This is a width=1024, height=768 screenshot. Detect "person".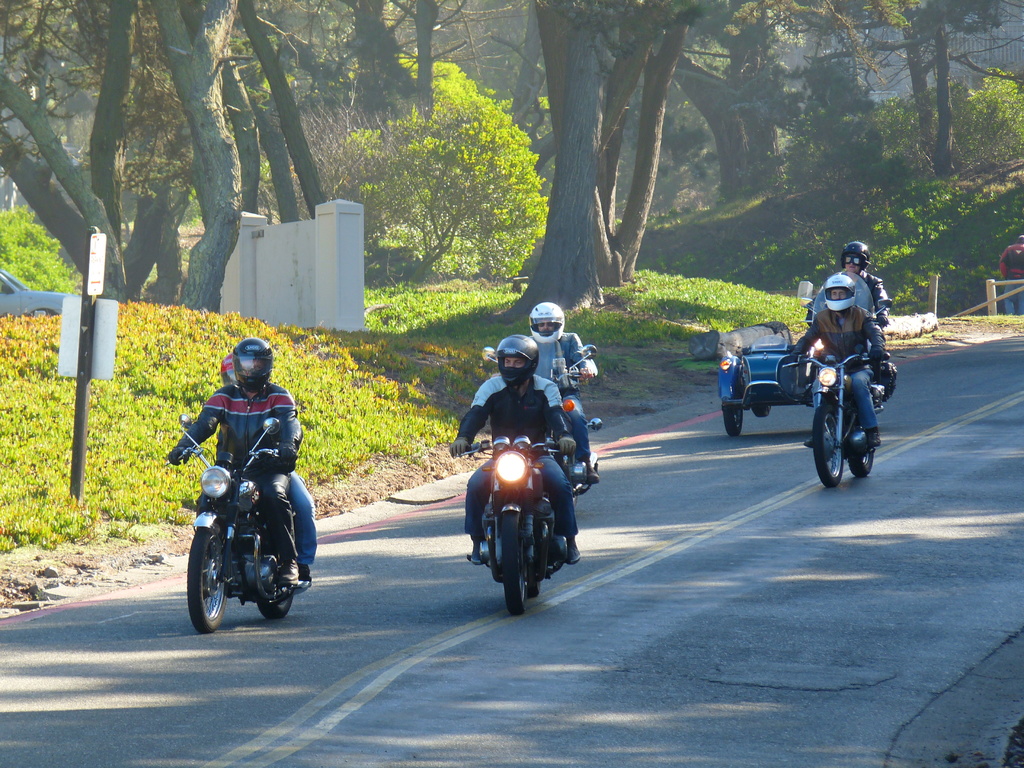
bbox=(515, 307, 589, 454).
